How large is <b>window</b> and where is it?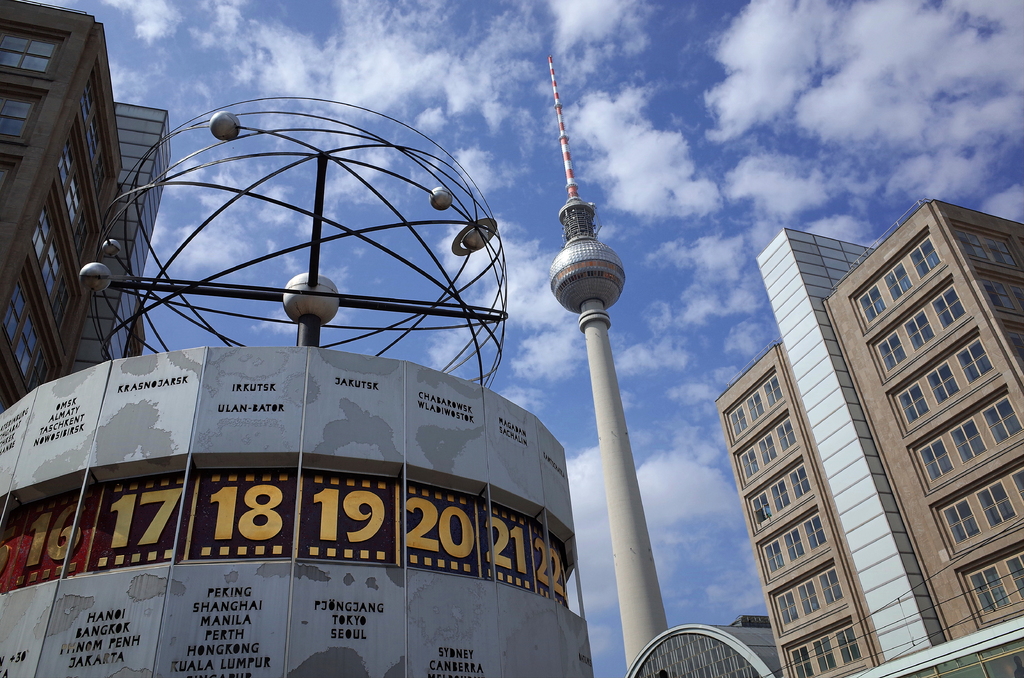
Bounding box: Rect(904, 311, 938, 351).
